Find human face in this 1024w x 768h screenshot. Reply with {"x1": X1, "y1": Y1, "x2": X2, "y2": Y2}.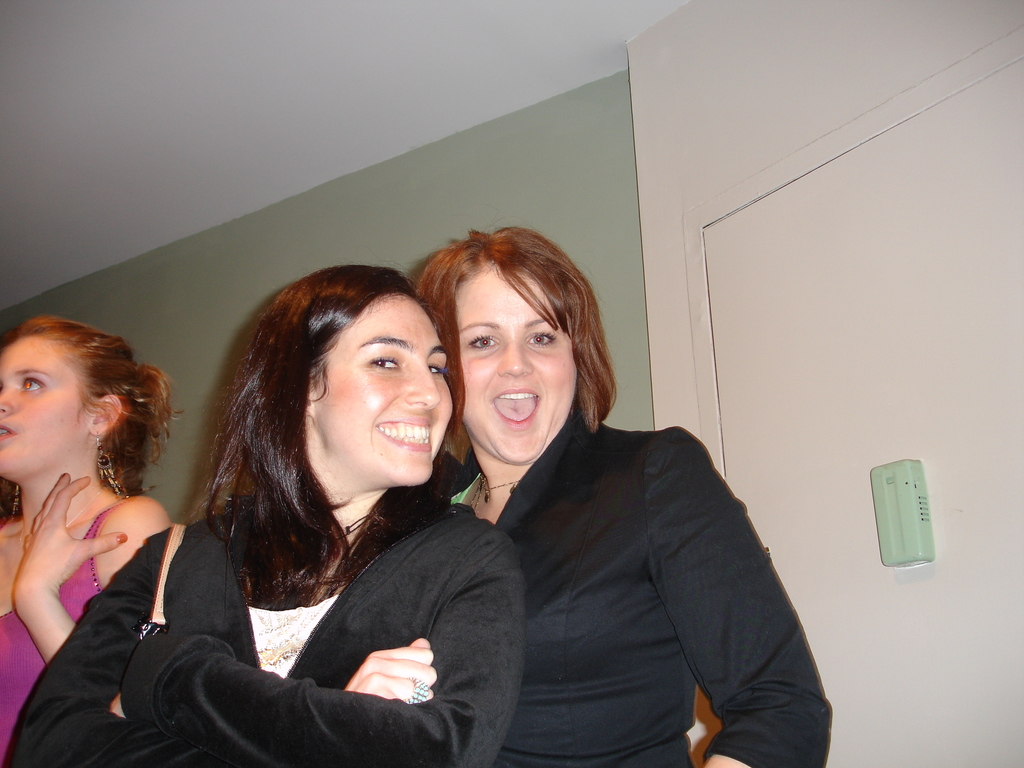
{"x1": 314, "y1": 292, "x2": 456, "y2": 483}.
